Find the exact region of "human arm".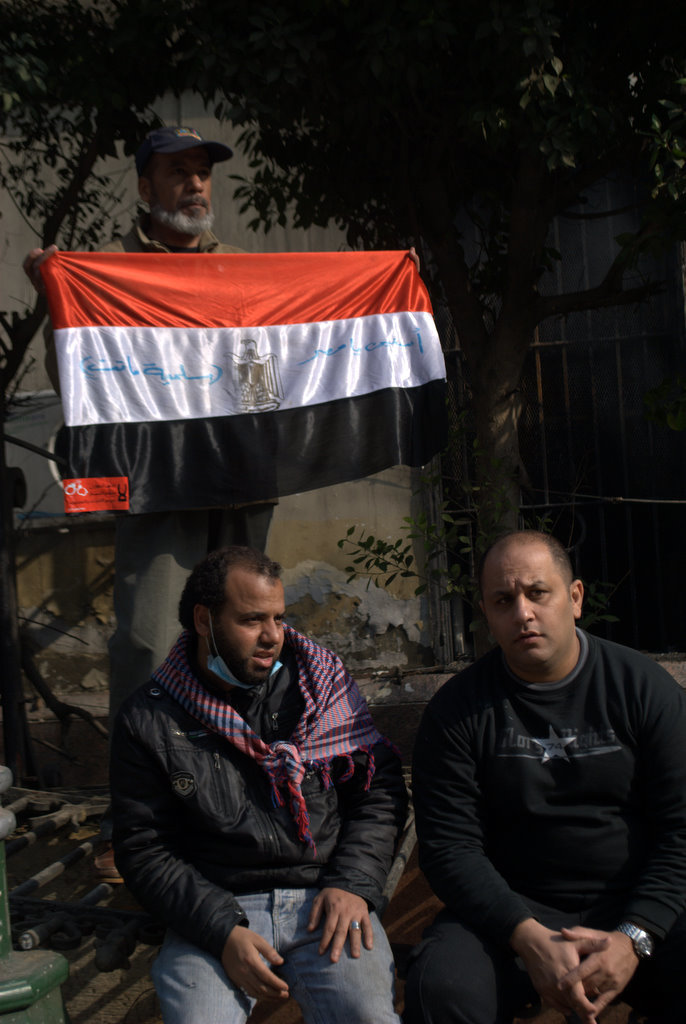
Exact region: [left=303, top=703, right=410, bottom=965].
